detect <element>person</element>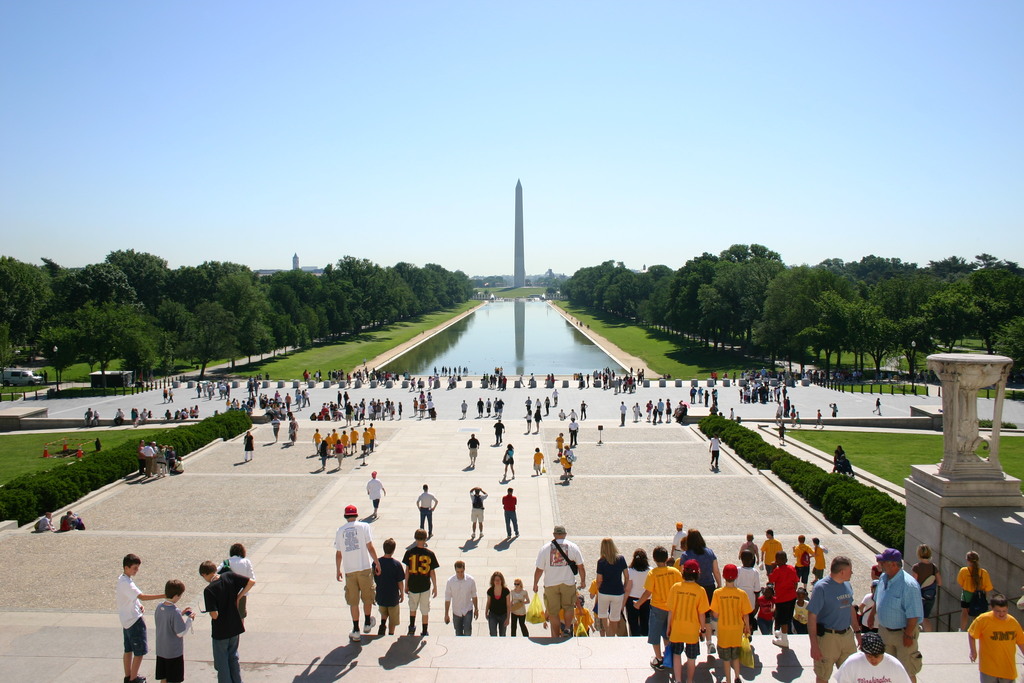
(left=955, top=551, right=996, bottom=635)
